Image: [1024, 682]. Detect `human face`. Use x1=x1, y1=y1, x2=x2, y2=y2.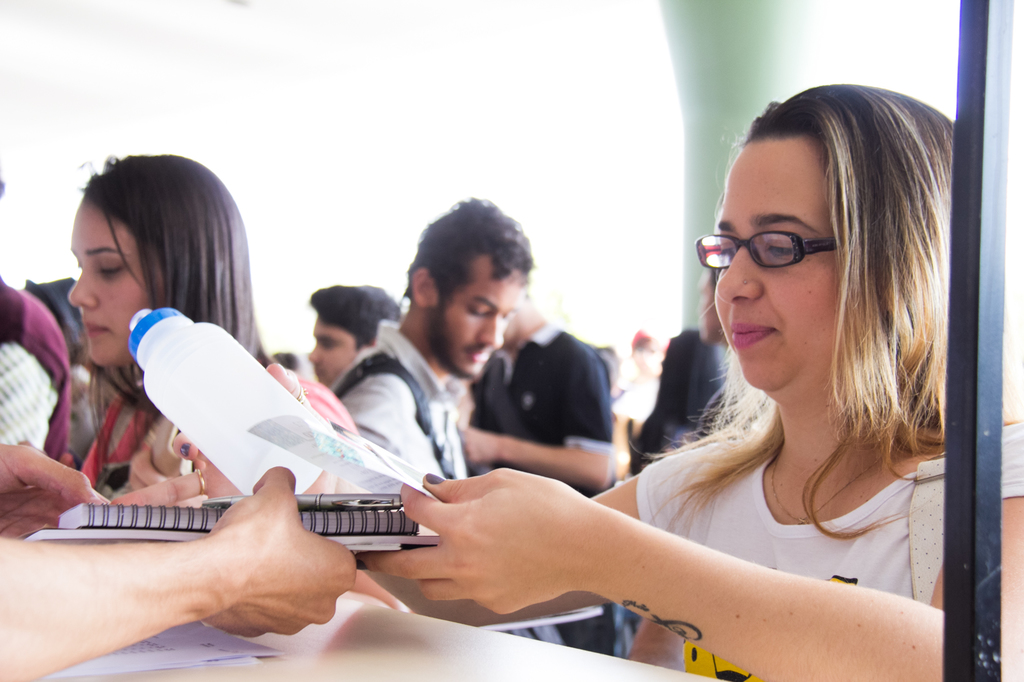
x1=714, y1=144, x2=865, y2=395.
